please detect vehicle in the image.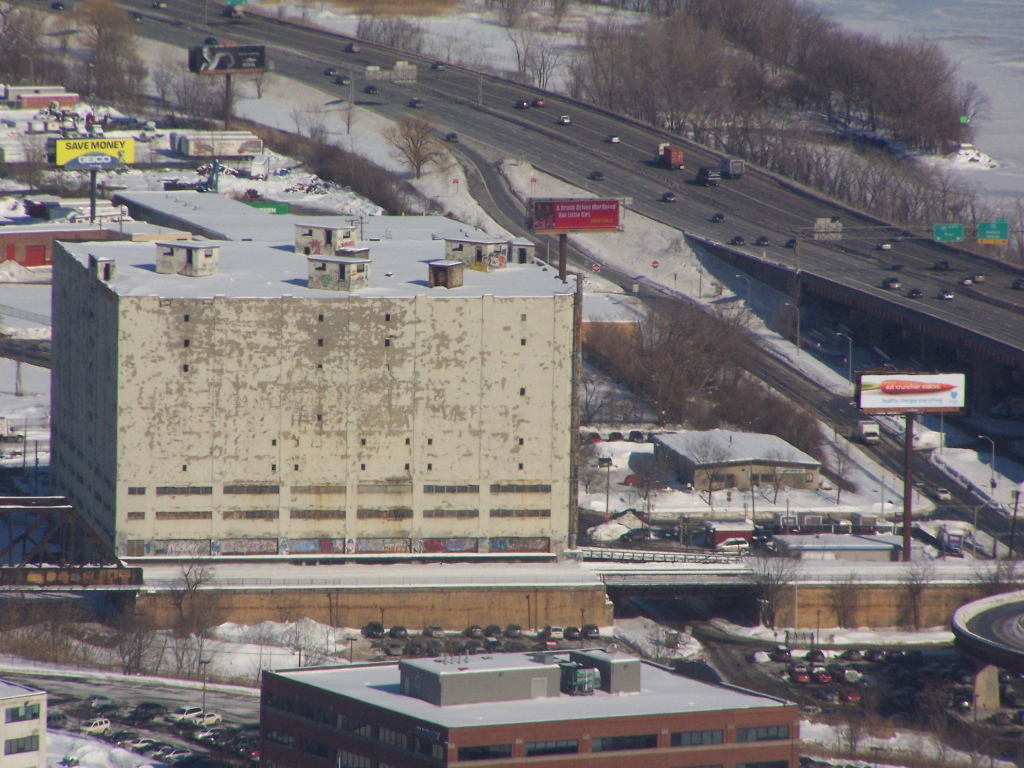
(x1=220, y1=3, x2=241, y2=16).
